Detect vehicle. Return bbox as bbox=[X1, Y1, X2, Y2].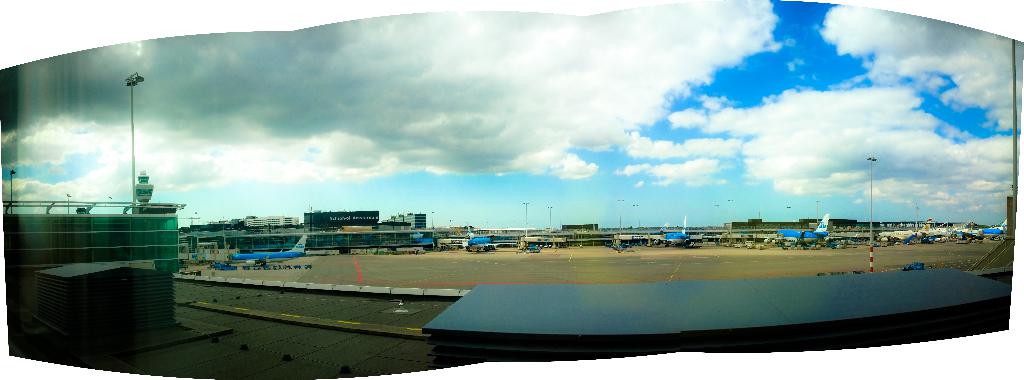
bbox=[230, 235, 305, 268].
